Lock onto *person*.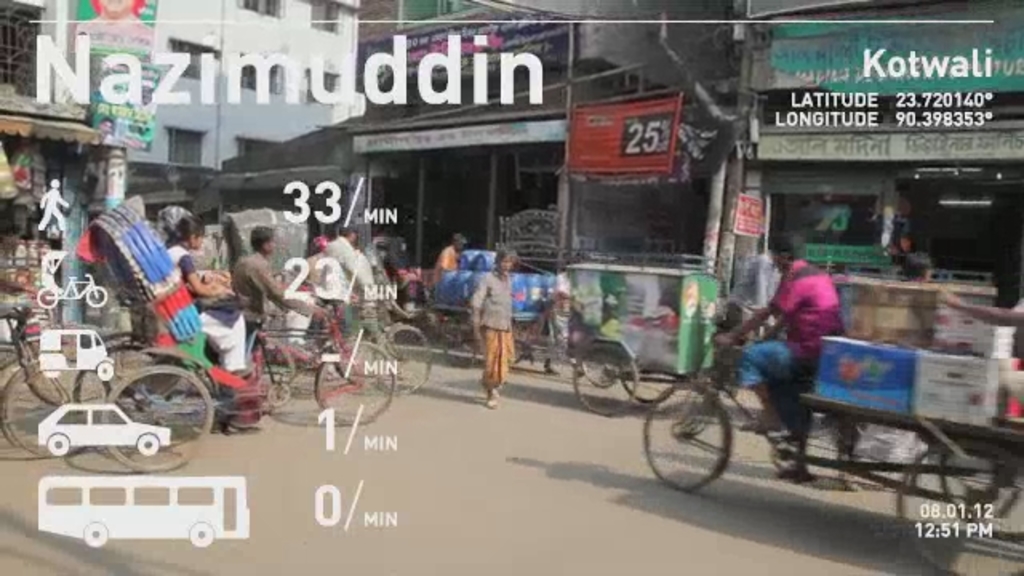
Locked: select_region(714, 232, 848, 466).
